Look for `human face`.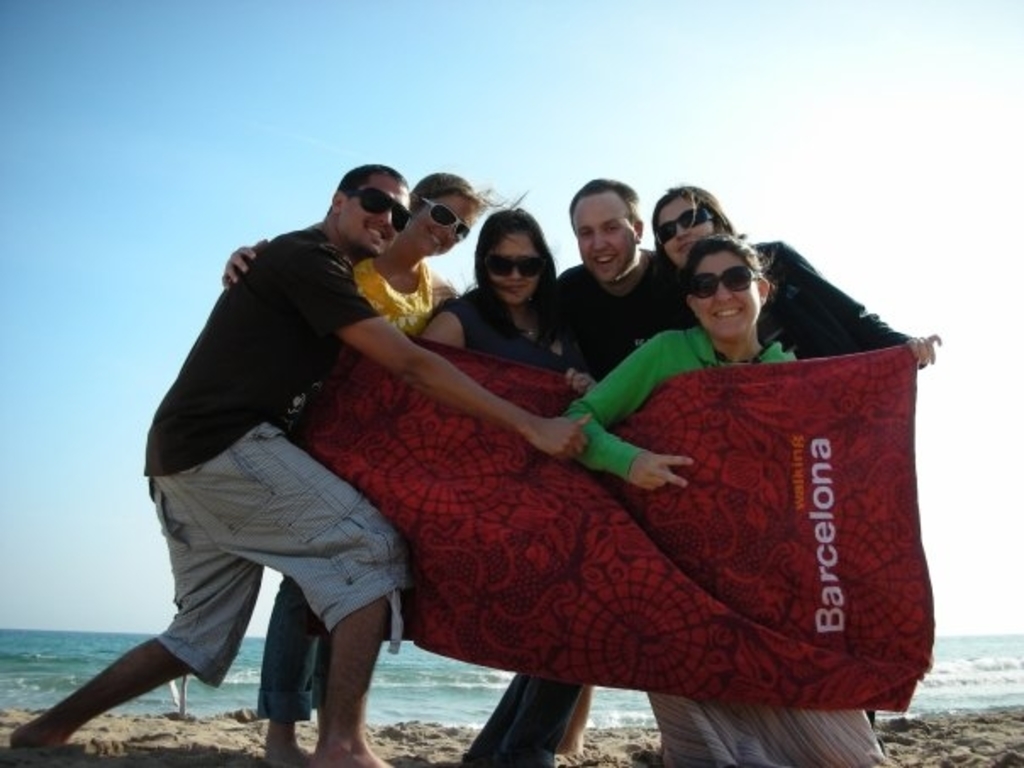
Found: 490 232 541 293.
